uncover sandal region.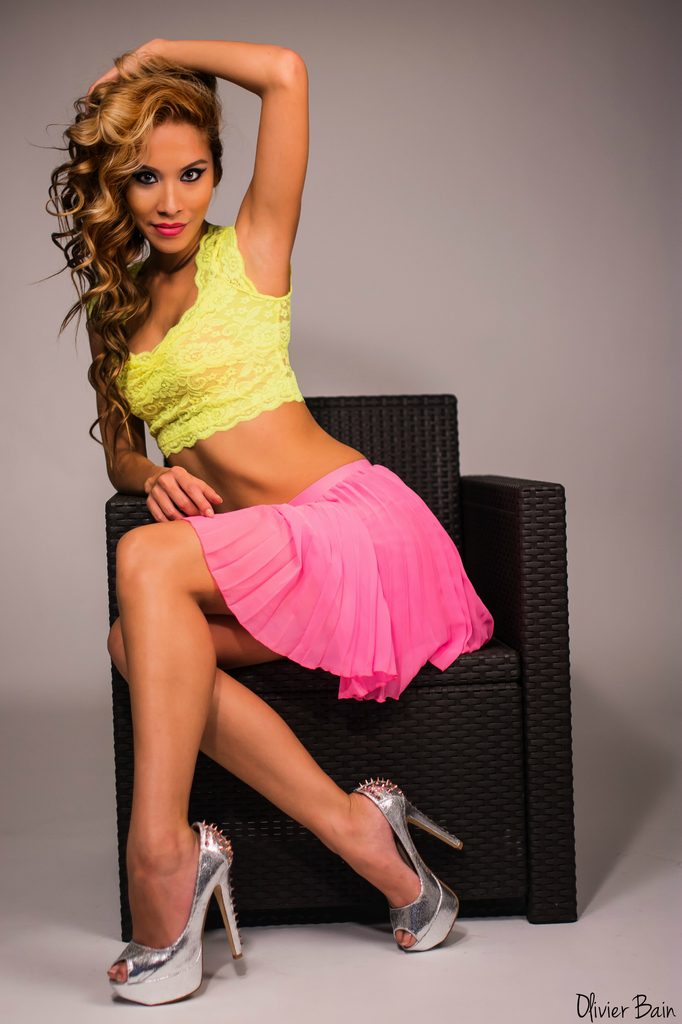
Uncovered: l=108, t=821, r=243, b=995.
